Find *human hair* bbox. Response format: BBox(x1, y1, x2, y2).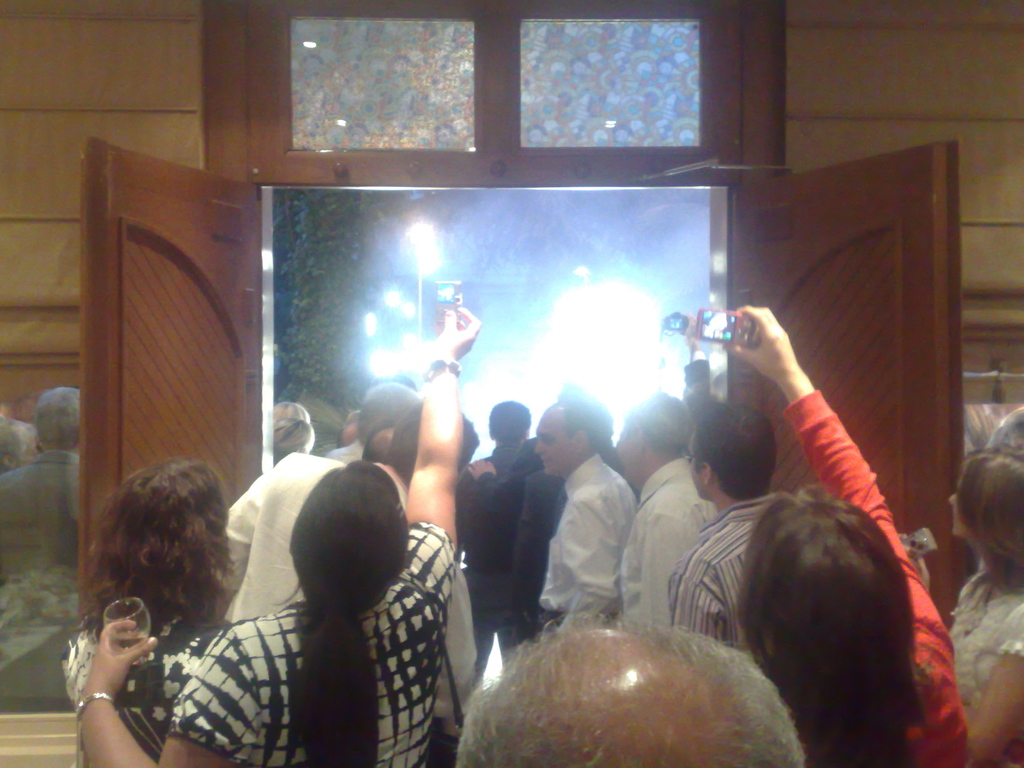
BBox(693, 405, 774, 499).
